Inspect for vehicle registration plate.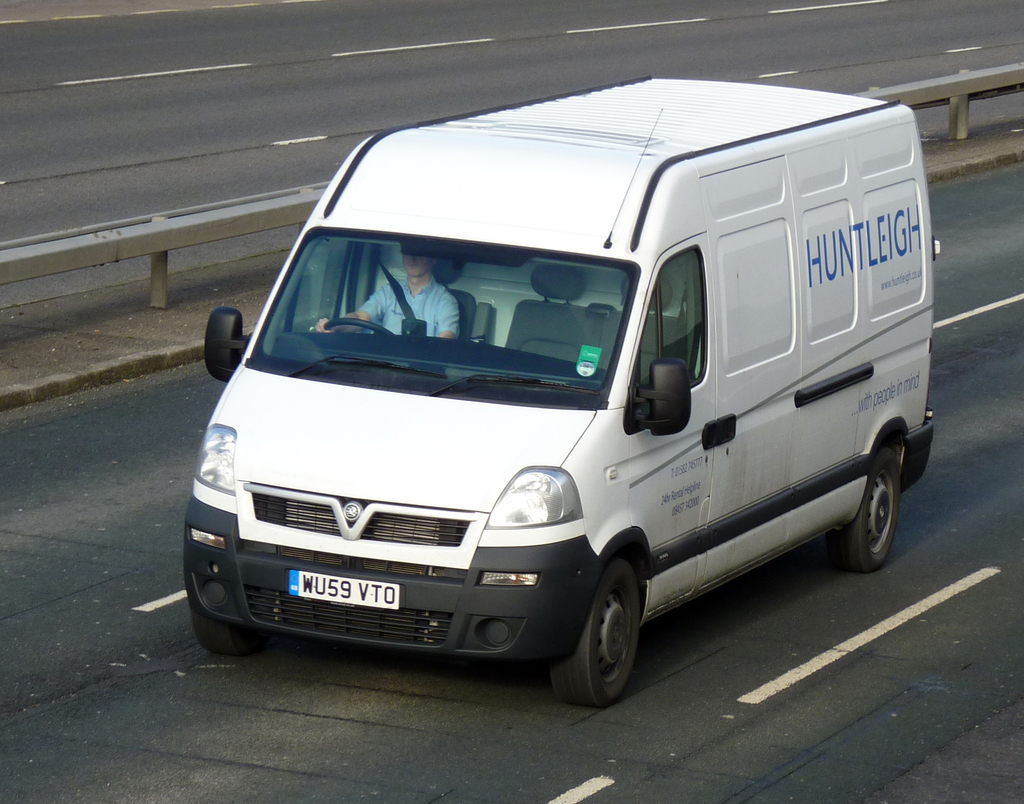
Inspection: x1=287 y1=570 x2=401 y2=609.
